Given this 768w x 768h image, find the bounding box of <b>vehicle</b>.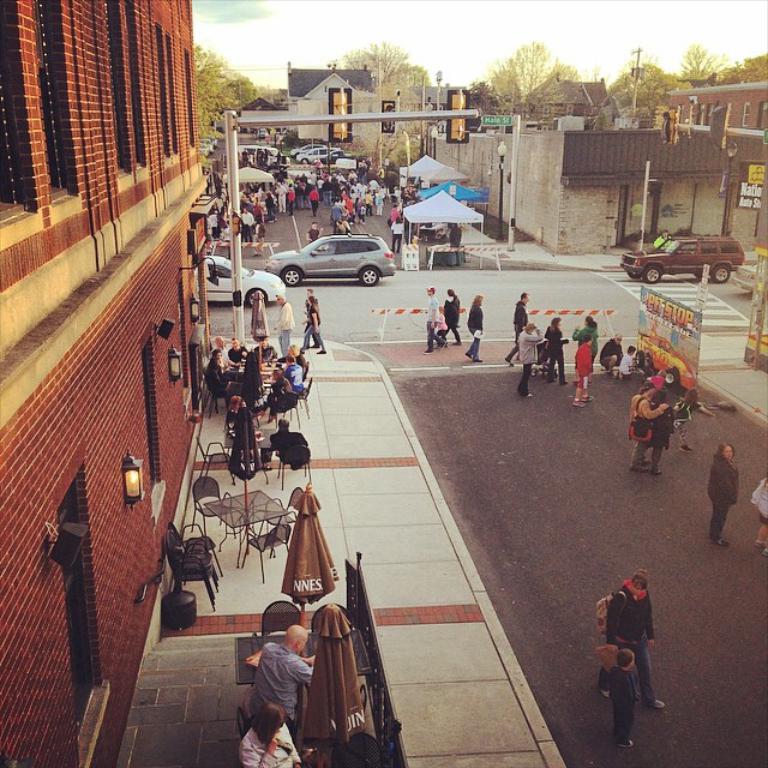
[left=276, top=218, right=397, bottom=281].
